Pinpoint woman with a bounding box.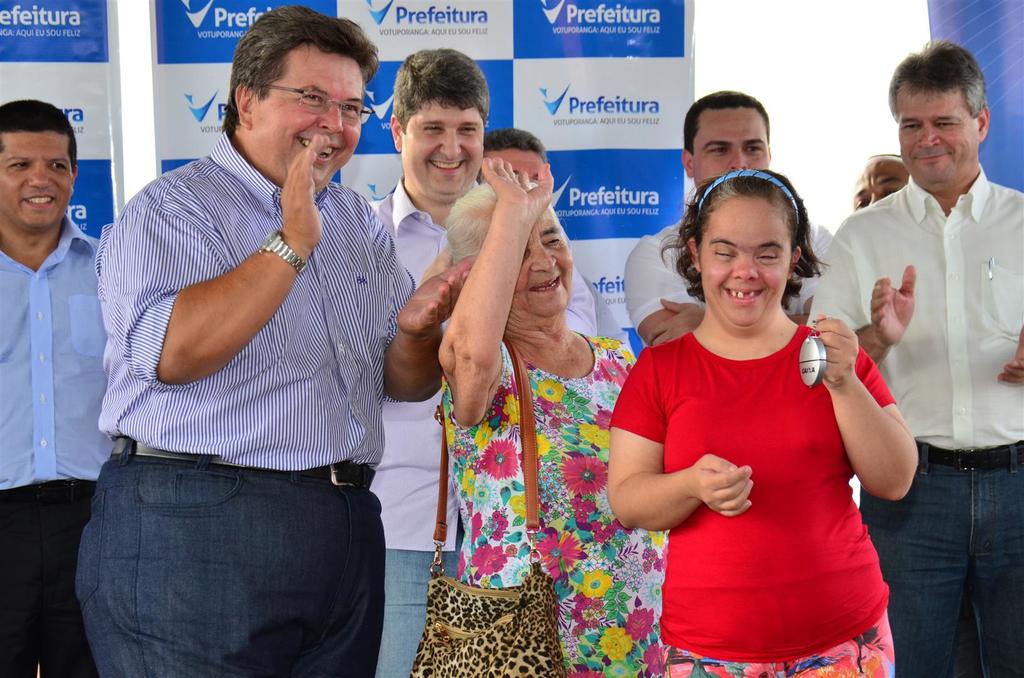
(402,157,644,677).
